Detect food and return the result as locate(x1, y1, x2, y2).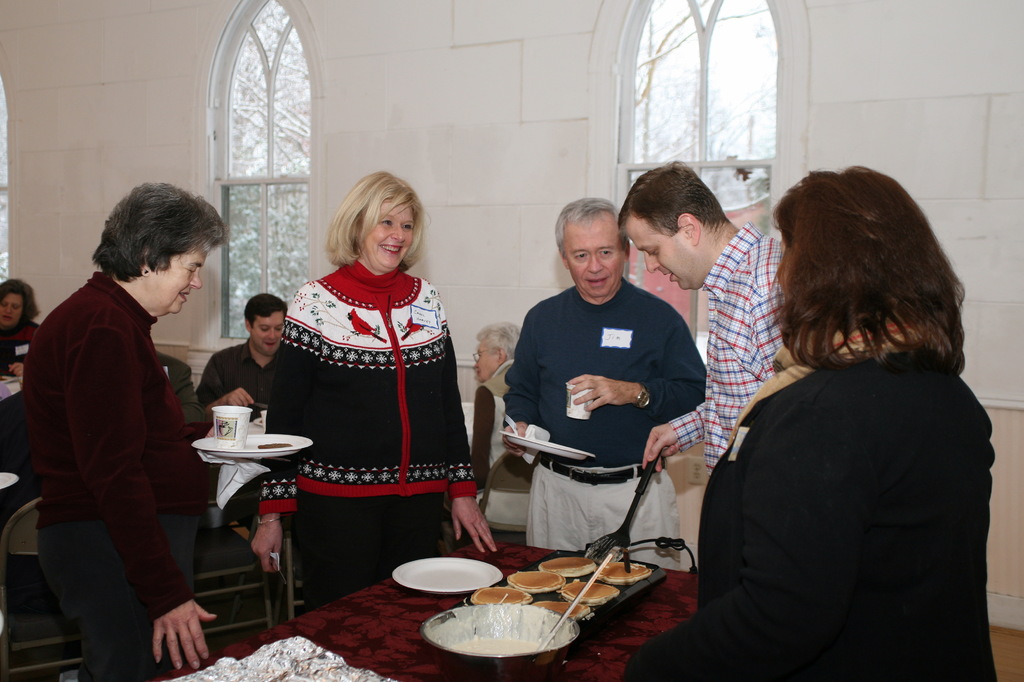
locate(600, 559, 652, 583).
